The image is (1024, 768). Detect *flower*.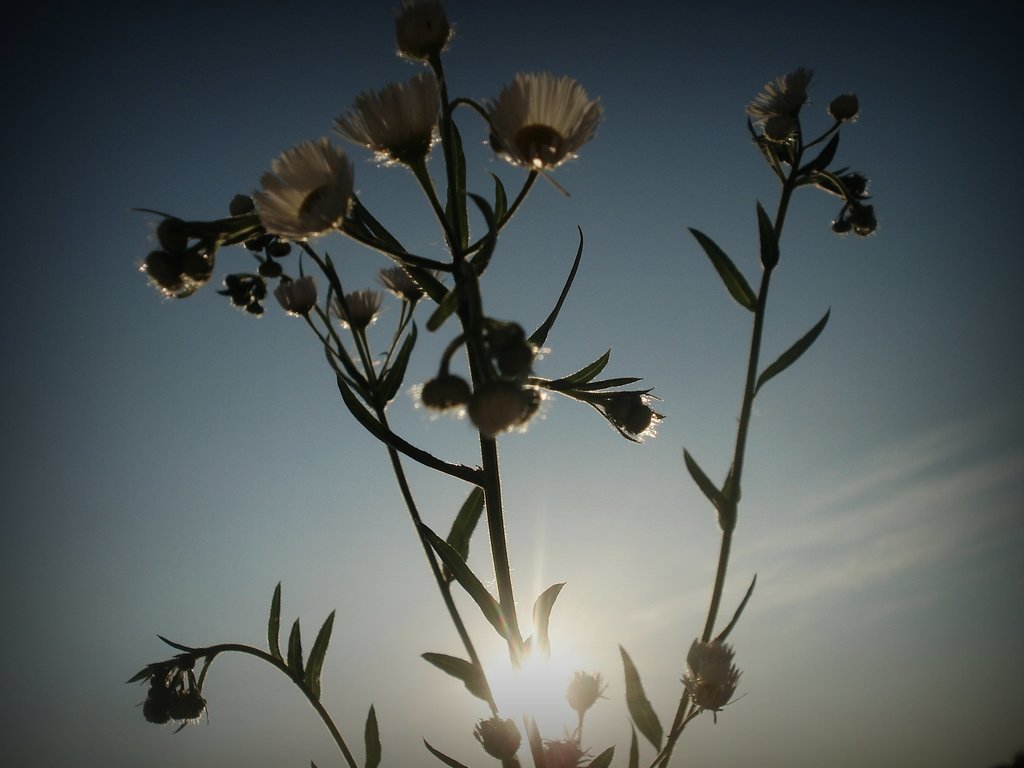
Detection: x1=771 y1=113 x2=806 y2=155.
